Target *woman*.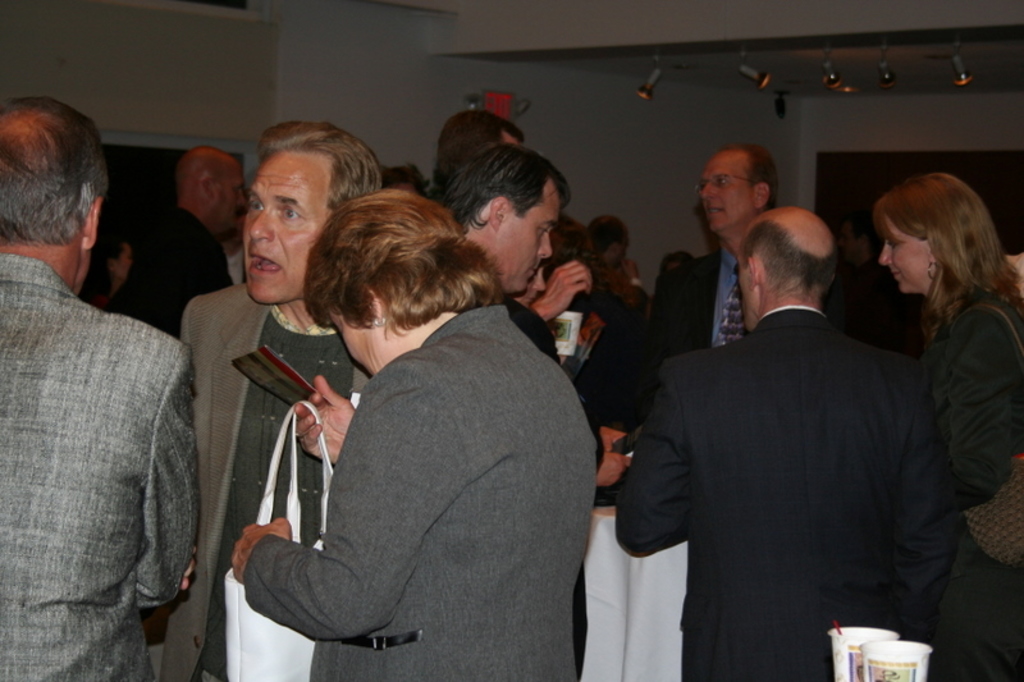
Target region: bbox(838, 147, 1021, 641).
